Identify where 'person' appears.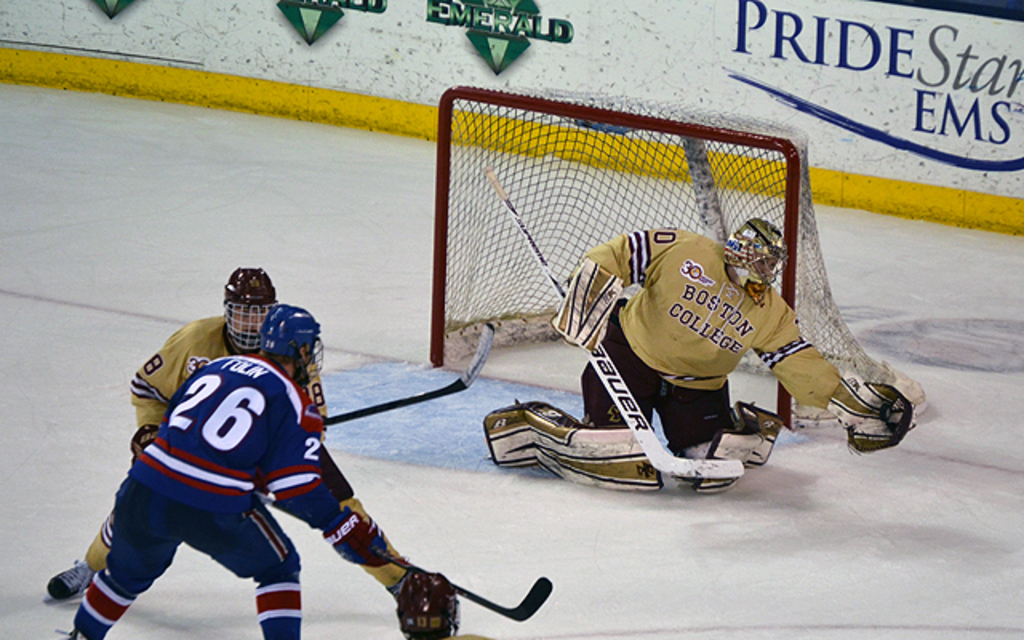
Appears at <bbox>67, 307, 381, 638</bbox>.
